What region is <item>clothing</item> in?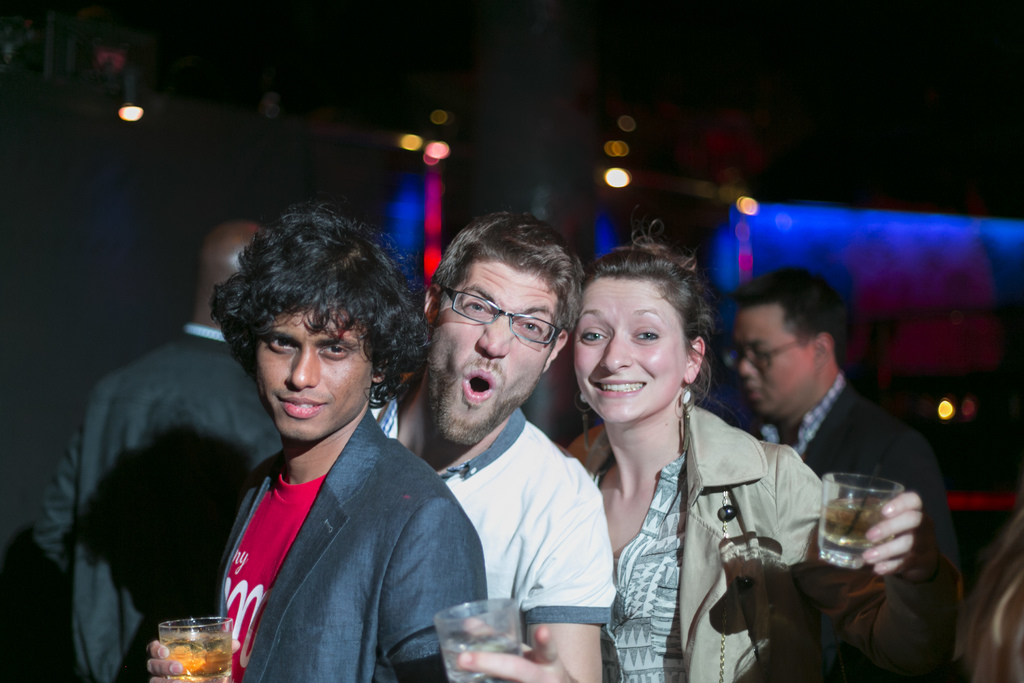
(31, 318, 307, 677).
